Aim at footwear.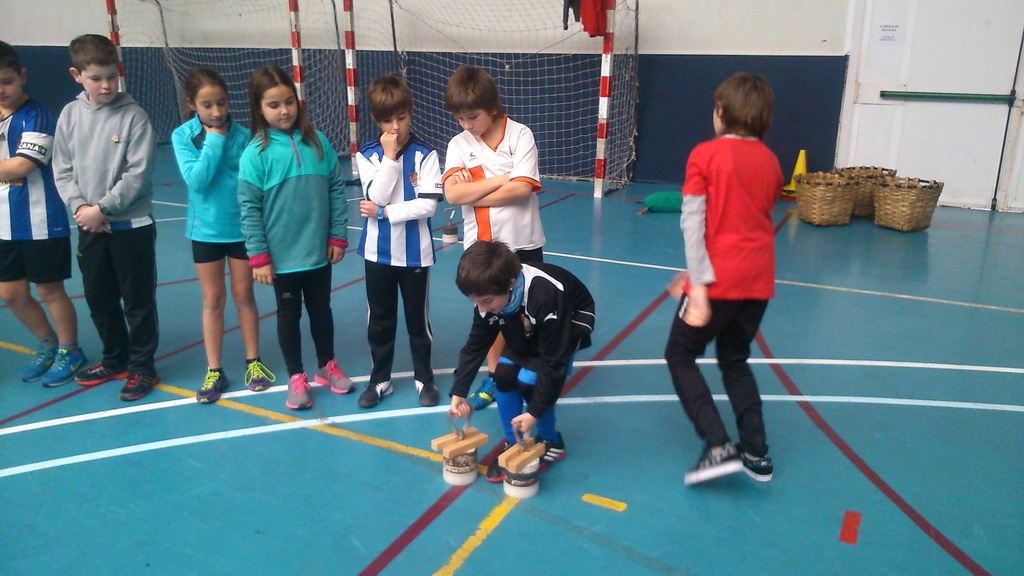
Aimed at detection(43, 344, 85, 387).
